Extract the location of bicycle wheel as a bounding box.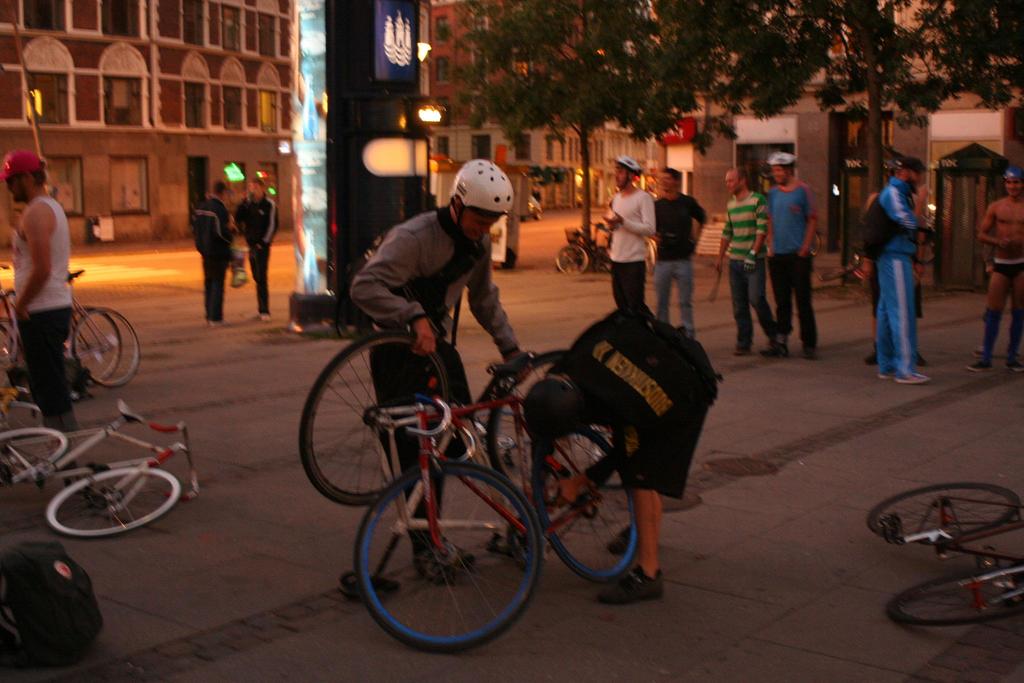
{"x1": 0, "y1": 425, "x2": 70, "y2": 482}.
